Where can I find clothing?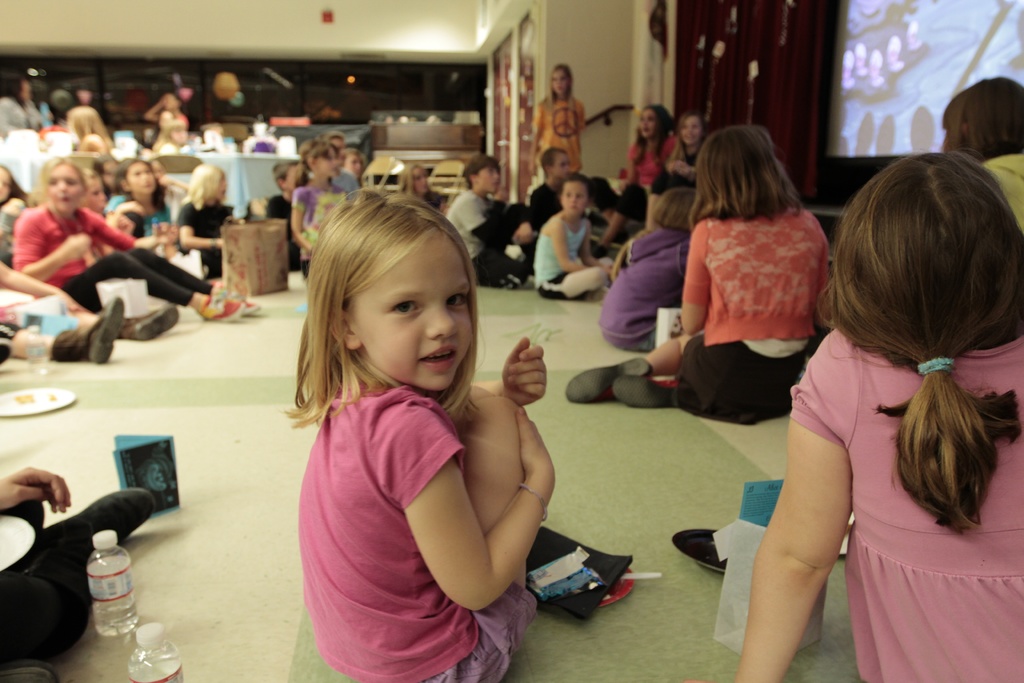
You can find it at bbox=(624, 130, 684, 202).
